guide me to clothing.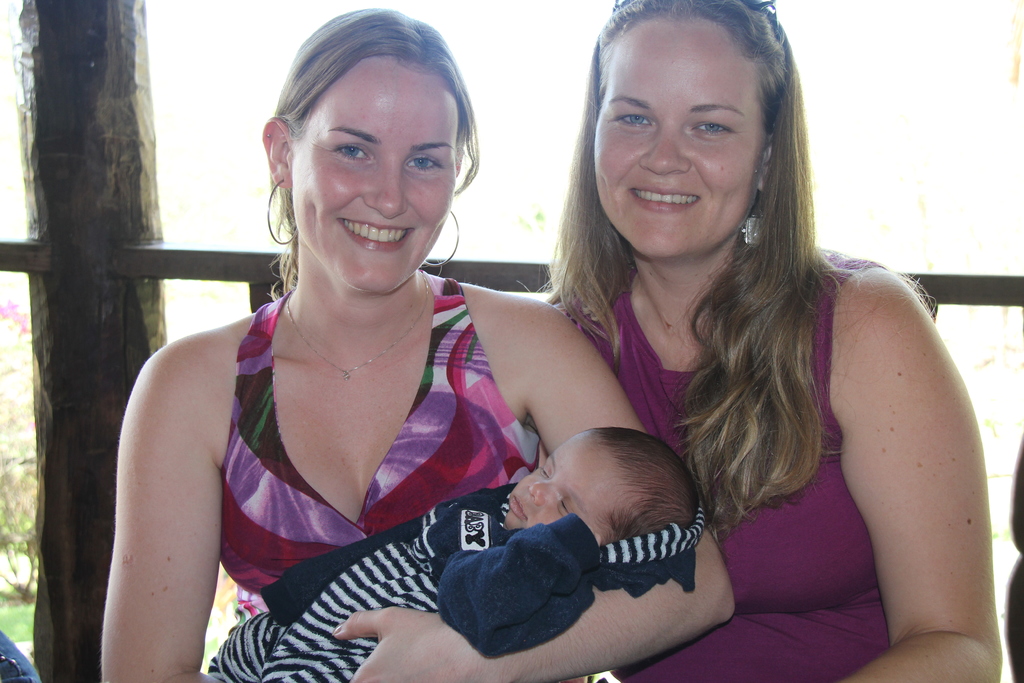
Guidance: pyautogui.locateOnScreen(203, 474, 710, 682).
